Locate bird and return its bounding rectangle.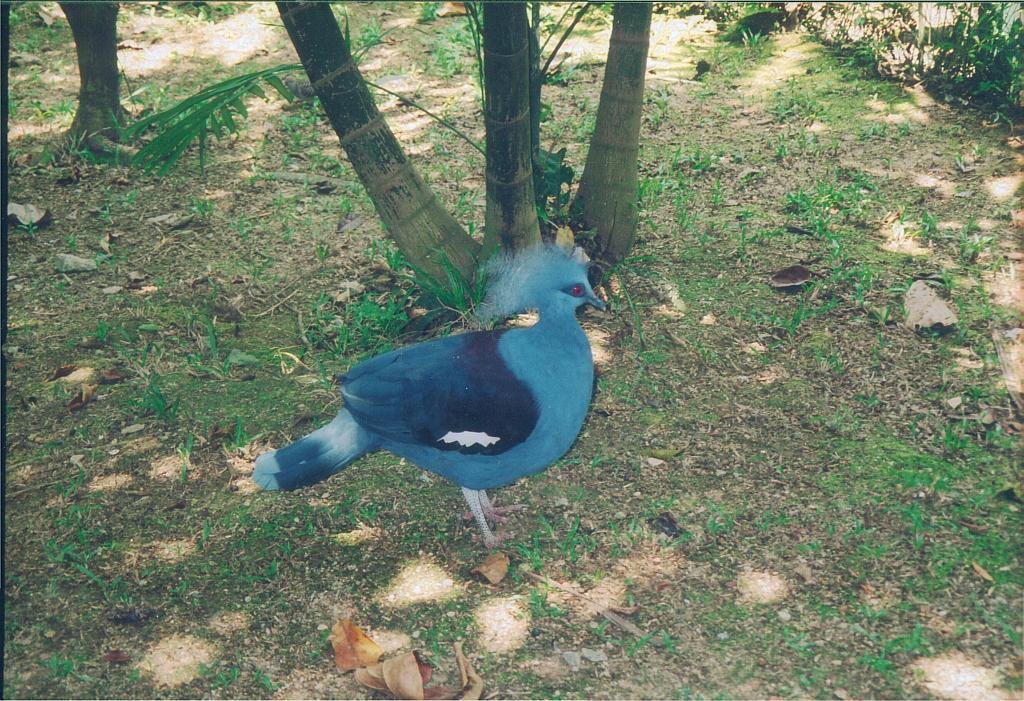
219,233,629,539.
